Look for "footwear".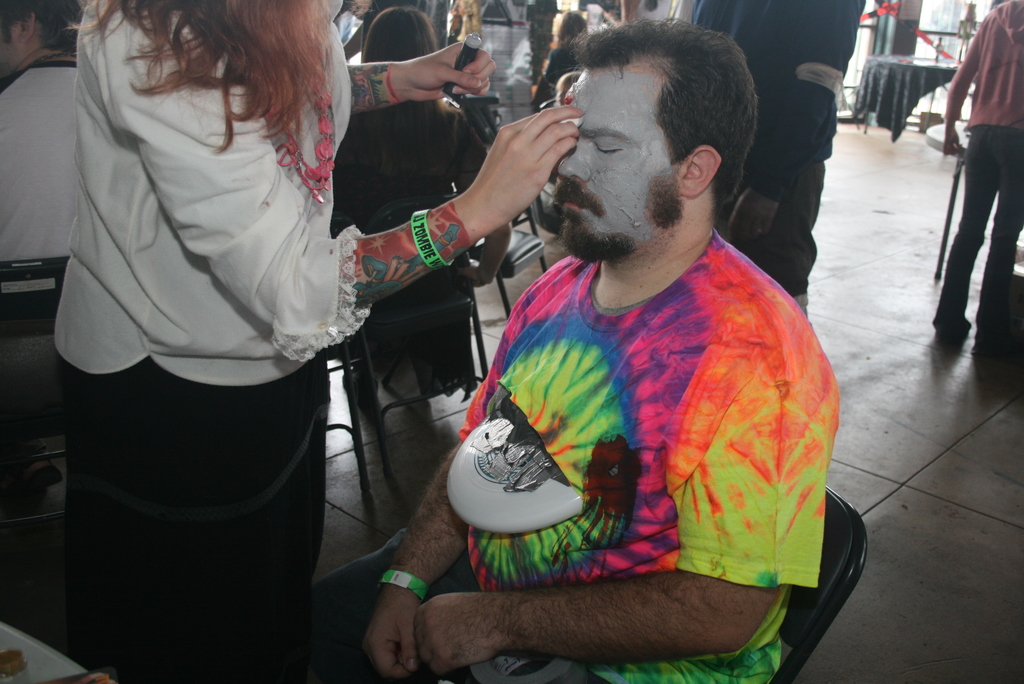
Found: x1=344, y1=368, x2=375, y2=411.
